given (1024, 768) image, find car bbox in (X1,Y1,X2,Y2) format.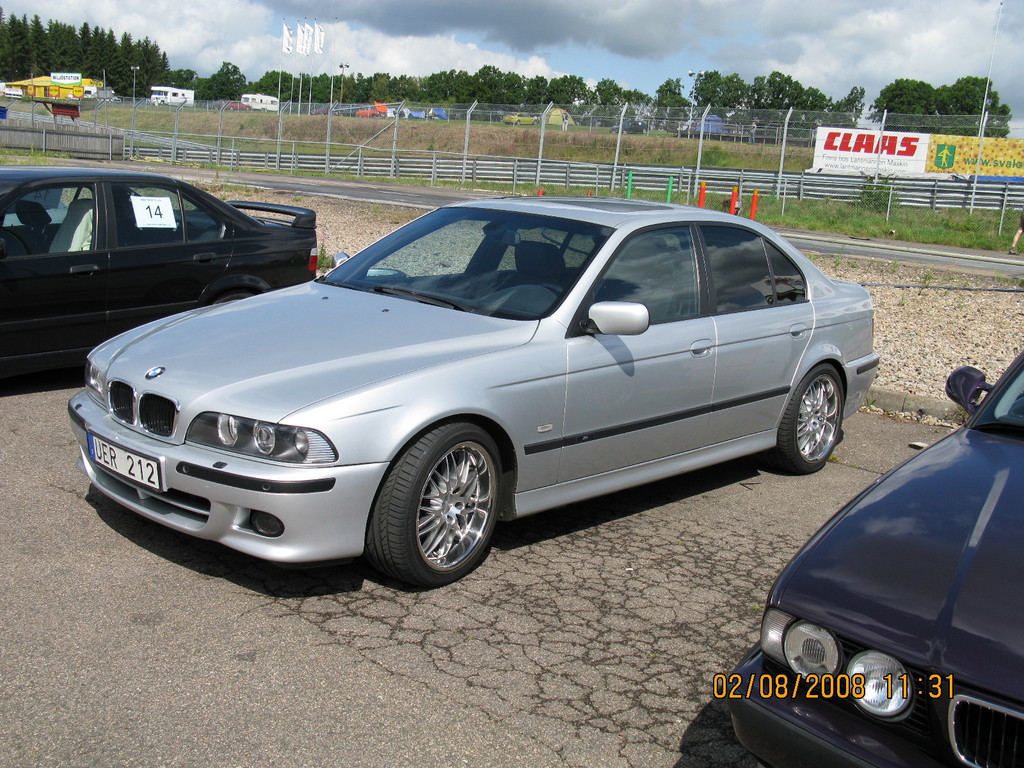
(66,195,890,596).
